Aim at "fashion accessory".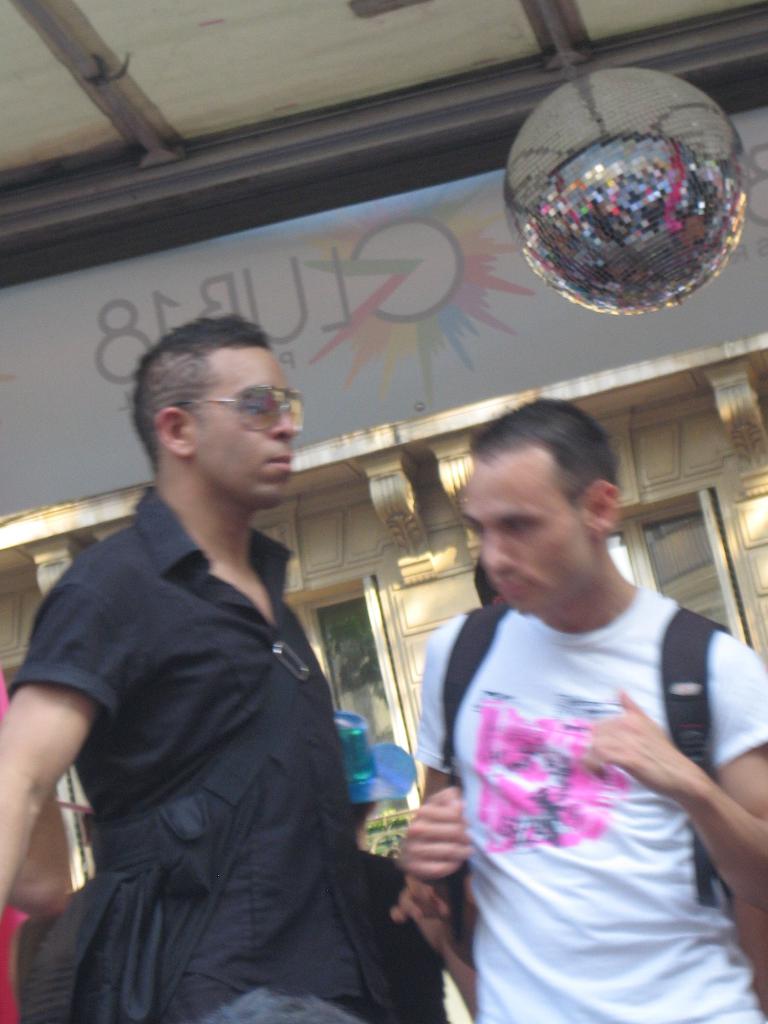
Aimed at (x1=184, y1=385, x2=306, y2=431).
